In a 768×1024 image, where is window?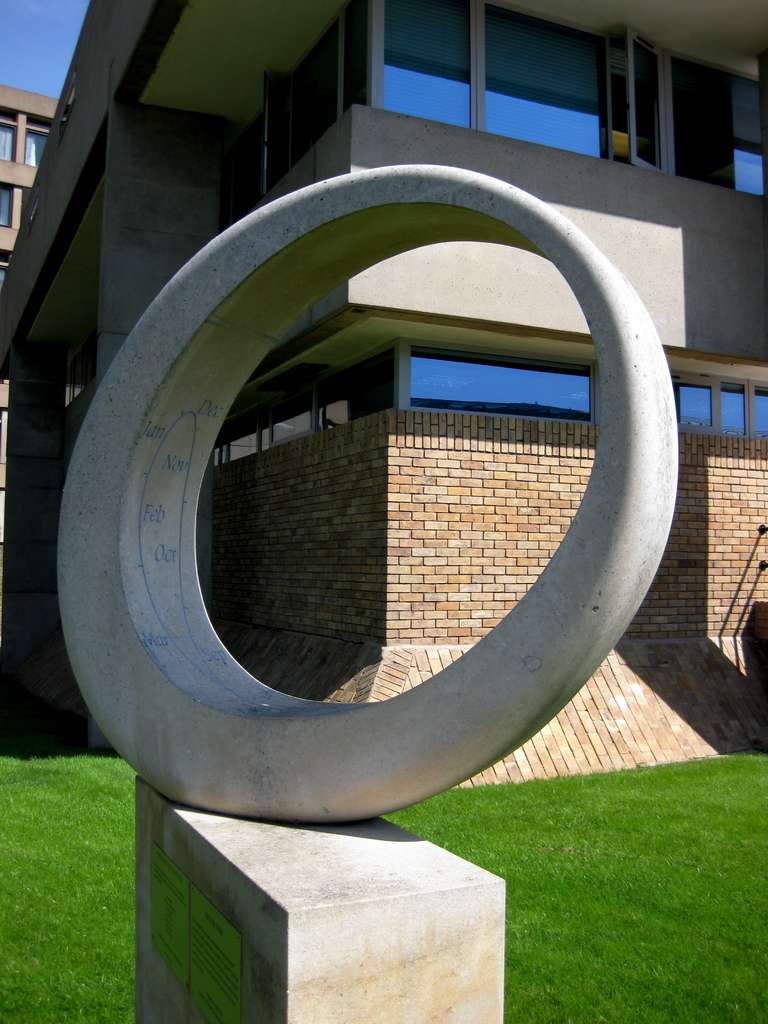
box=[402, 351, 588, 419].
